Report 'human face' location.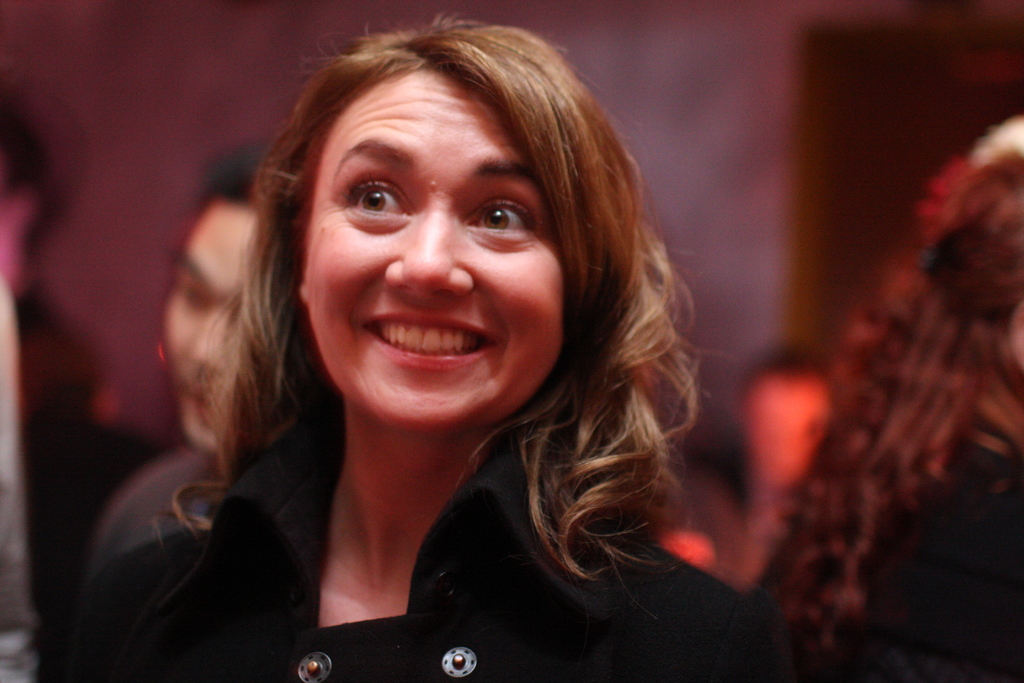
Report: 304,69,569,429.
